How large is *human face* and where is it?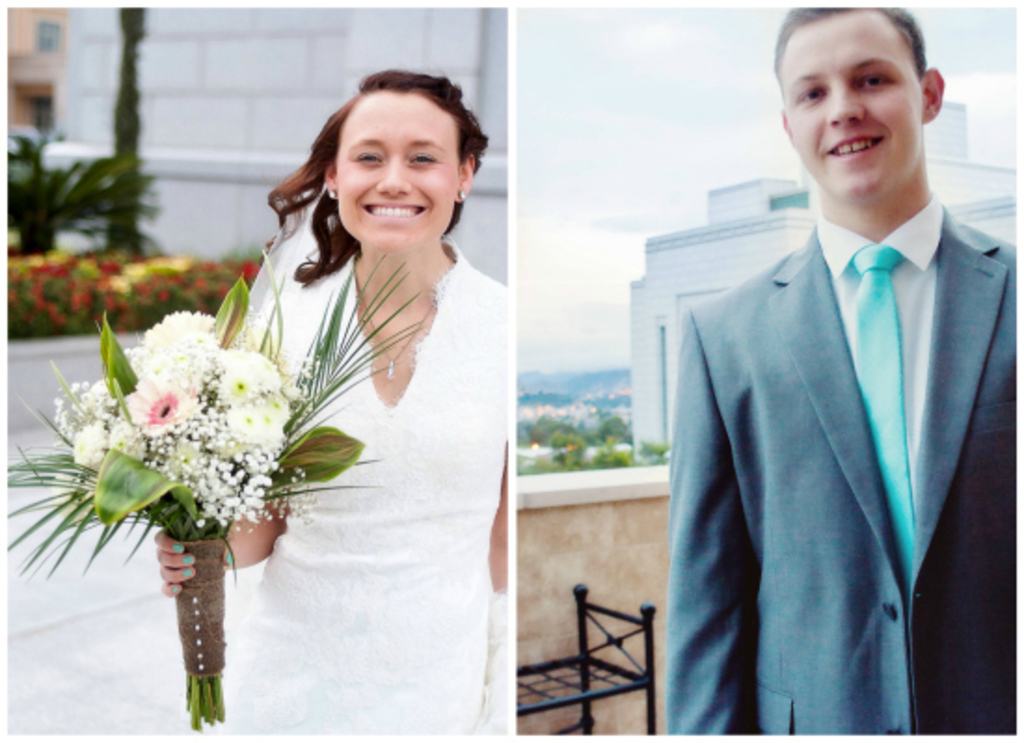
Bounding box: <region>335, 91, 460, 250</region>.
